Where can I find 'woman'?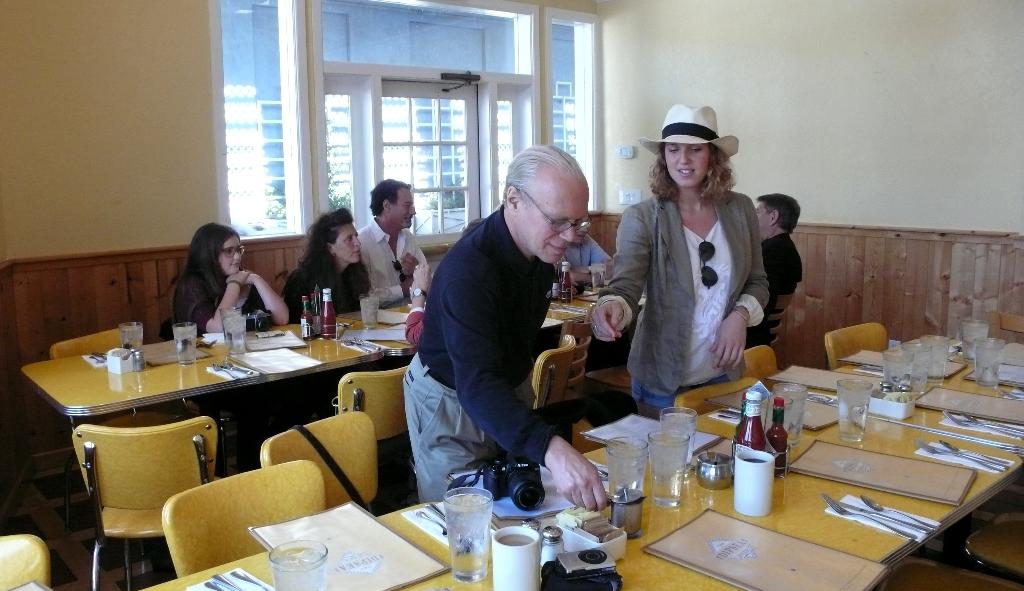
You can find it at box=[591, 103, 771, 410].
